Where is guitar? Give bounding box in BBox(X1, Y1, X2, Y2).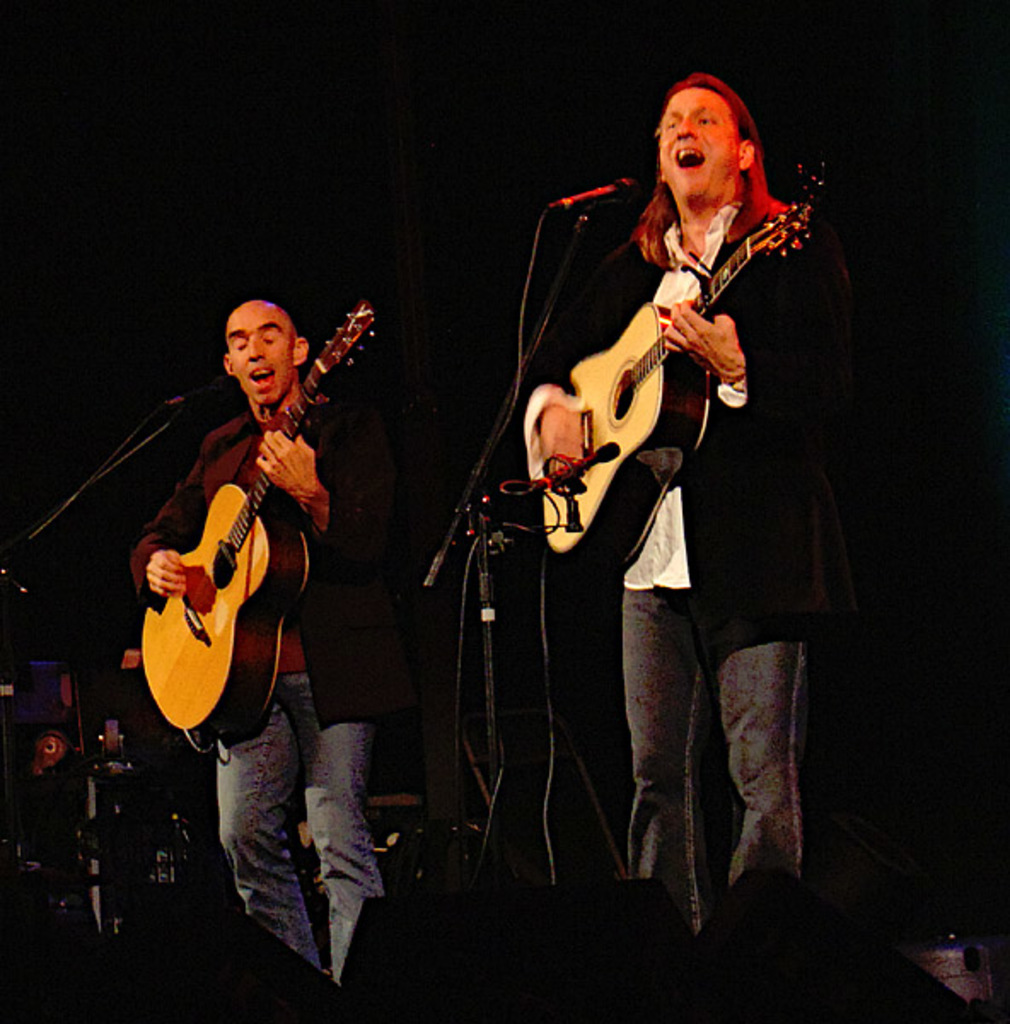
BBox(525, 155, 841, 572).
